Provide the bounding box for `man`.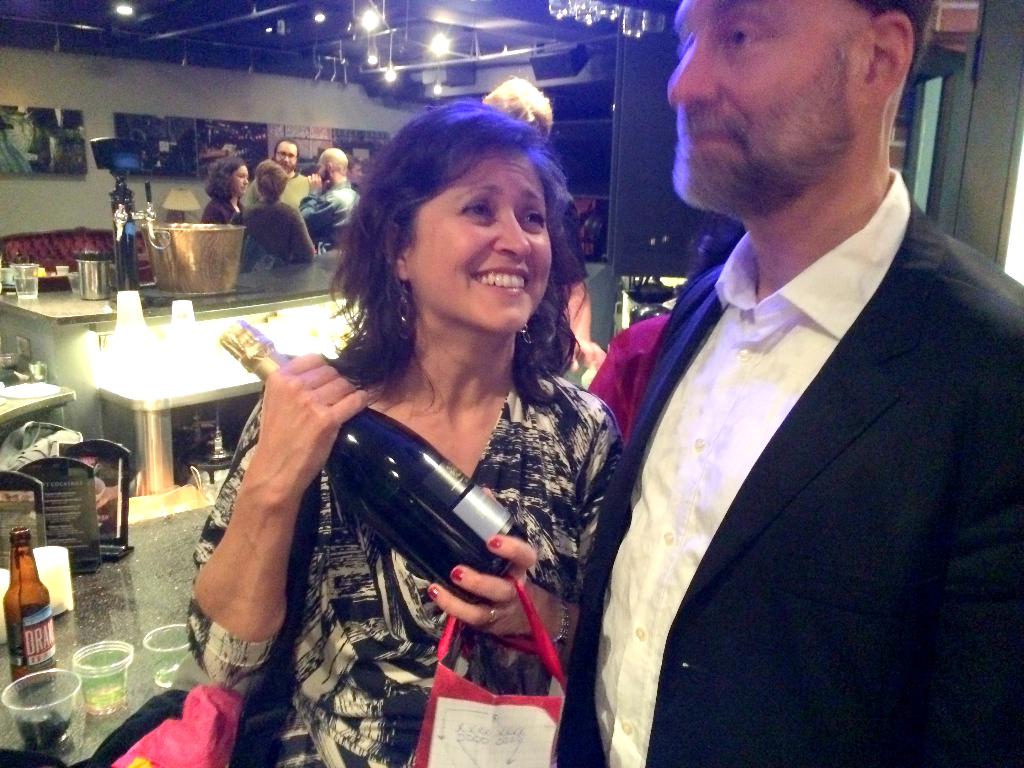
484 74 614 383.
